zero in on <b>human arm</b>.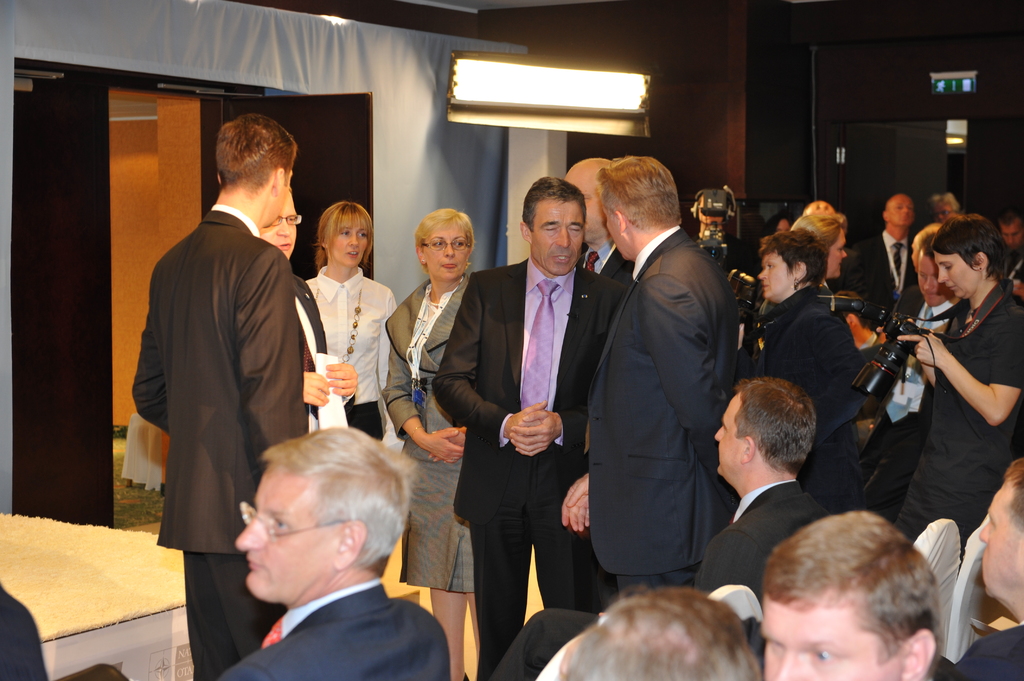
Zeroed in: l=323, t=356, r=365, b=402.
